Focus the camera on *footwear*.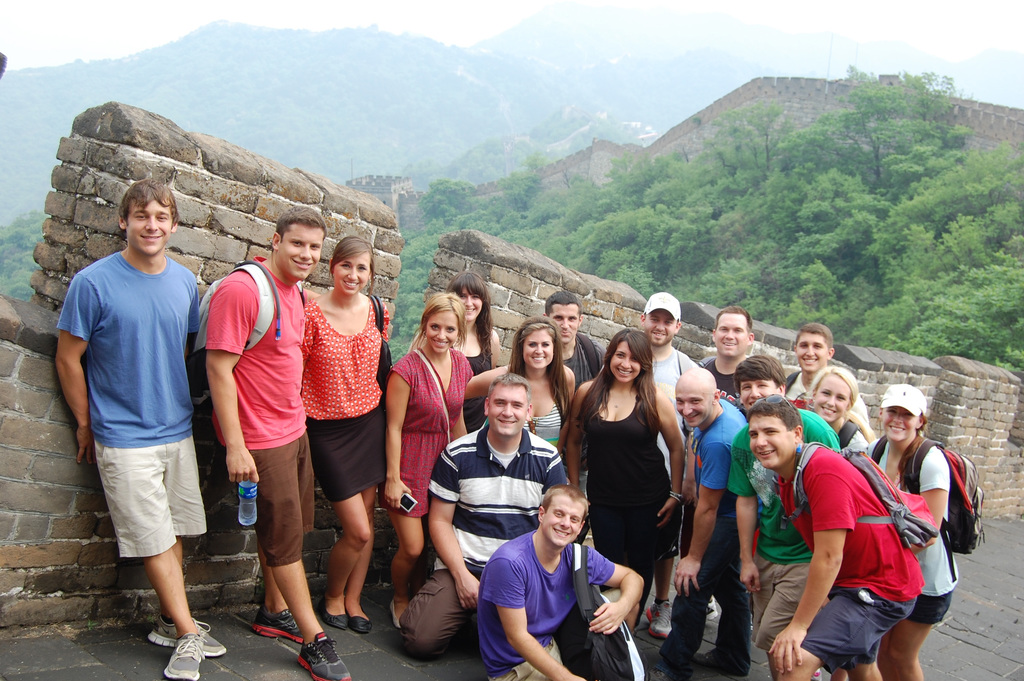
Focus region: 392:593:400:627.
